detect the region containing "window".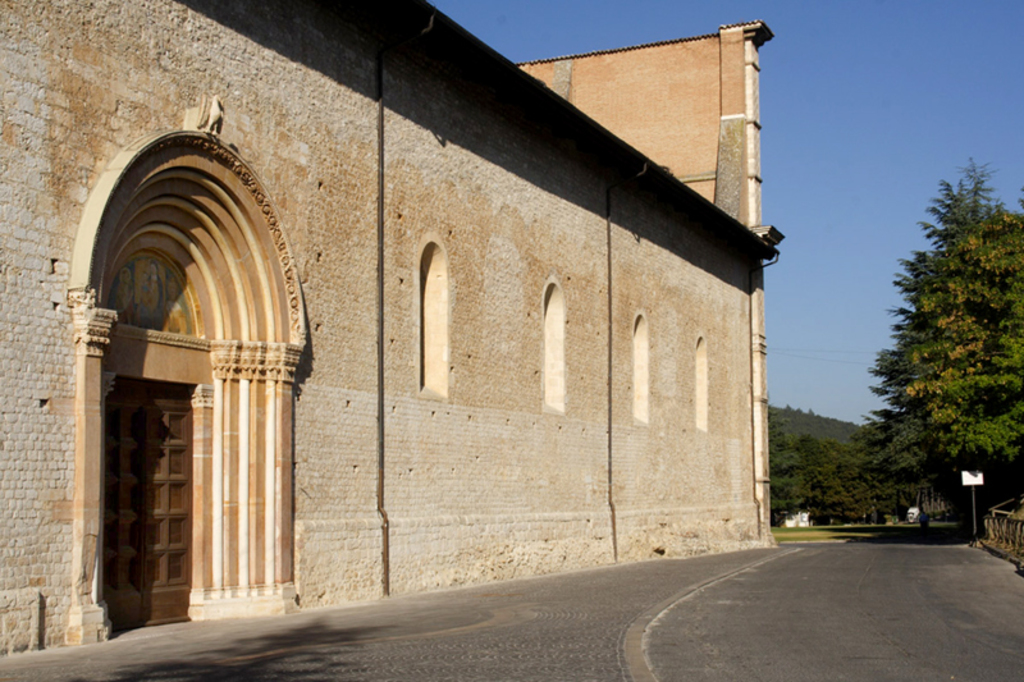
rect(627, 306, 654, 421).
